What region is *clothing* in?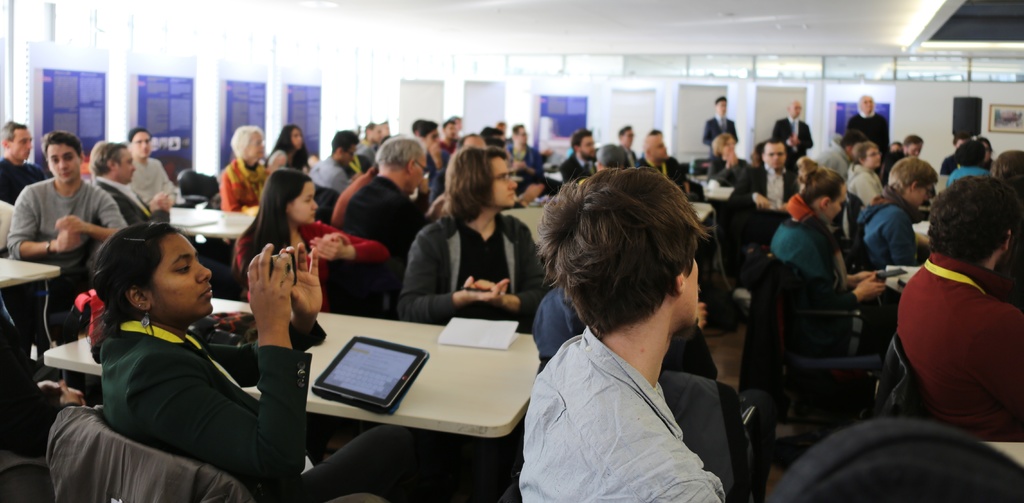
box(332, 166, 372, 218).
